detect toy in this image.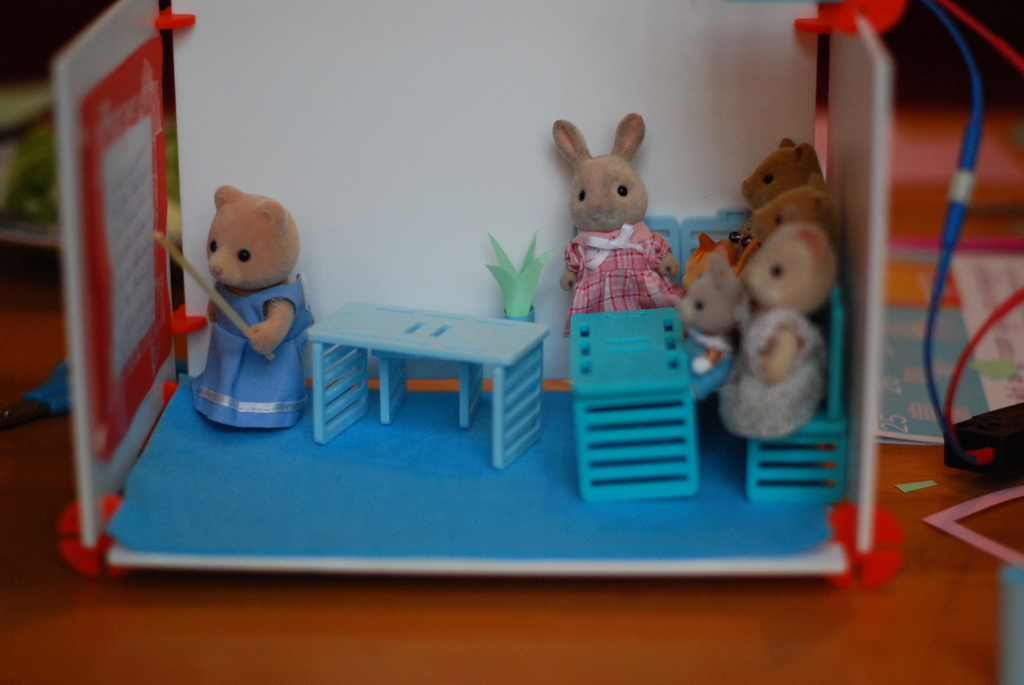
Detection: rect(300, 300, 550, 471).
